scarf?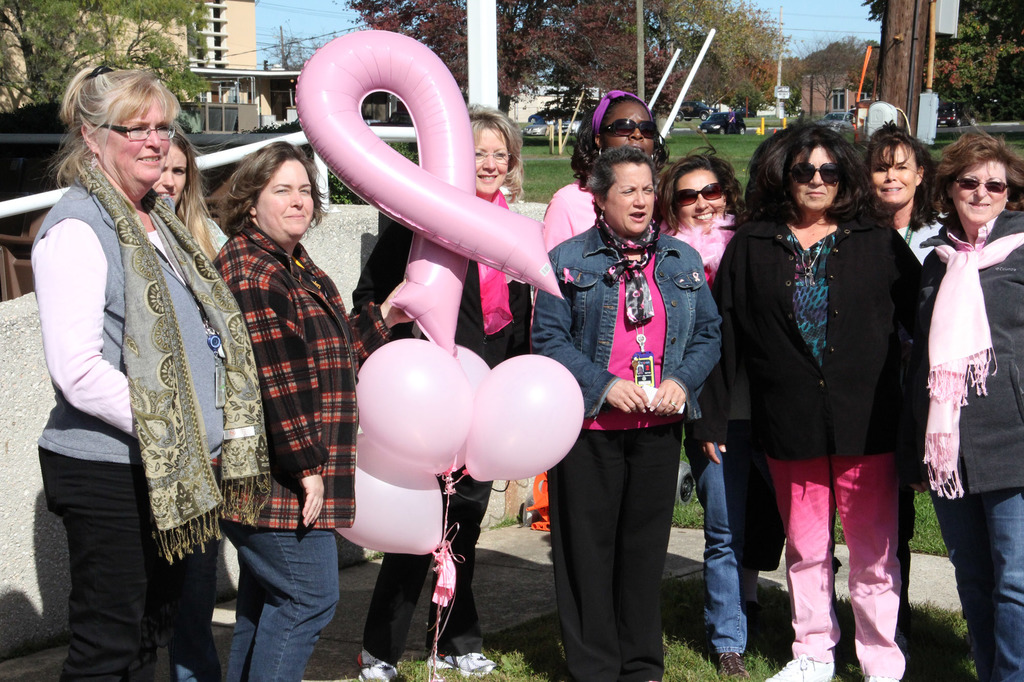
x1=72 y1=154 x2=276 y2=572
